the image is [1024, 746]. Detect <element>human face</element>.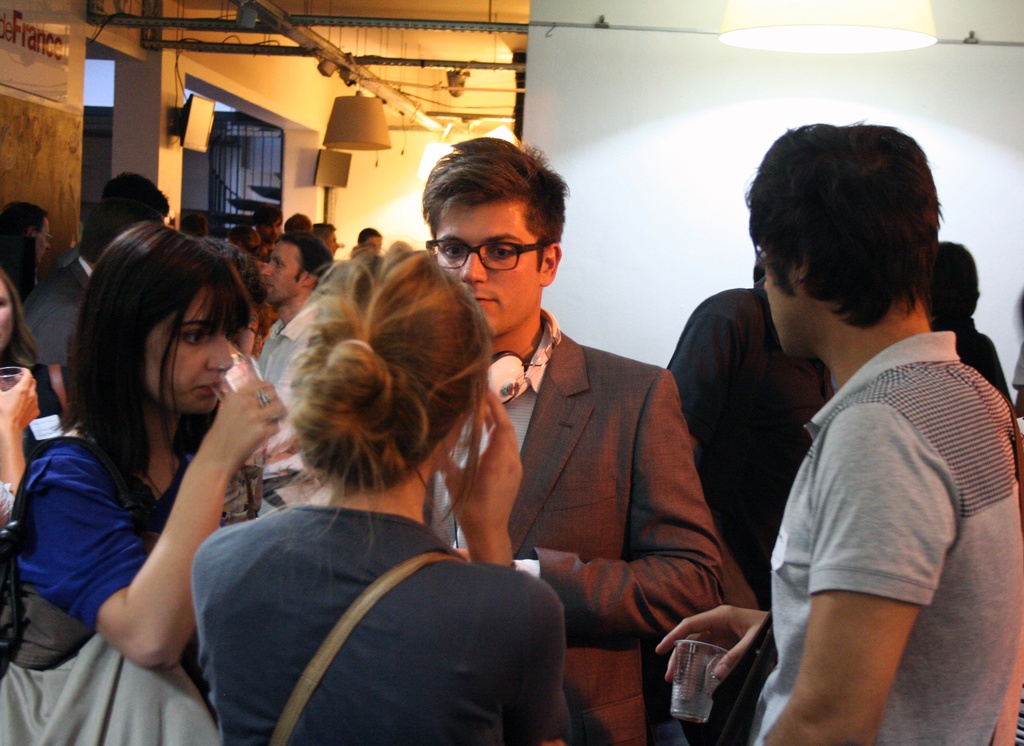
Detection: region(765, 234, 815, 356).
